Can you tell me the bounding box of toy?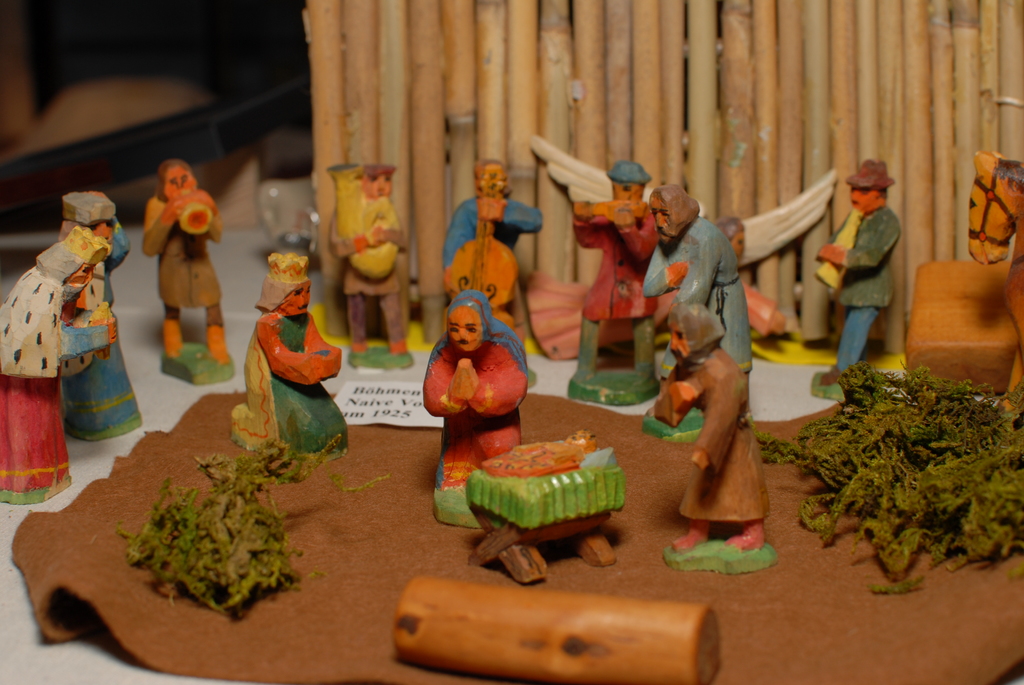
BBox(574, 155, 650, 361).
